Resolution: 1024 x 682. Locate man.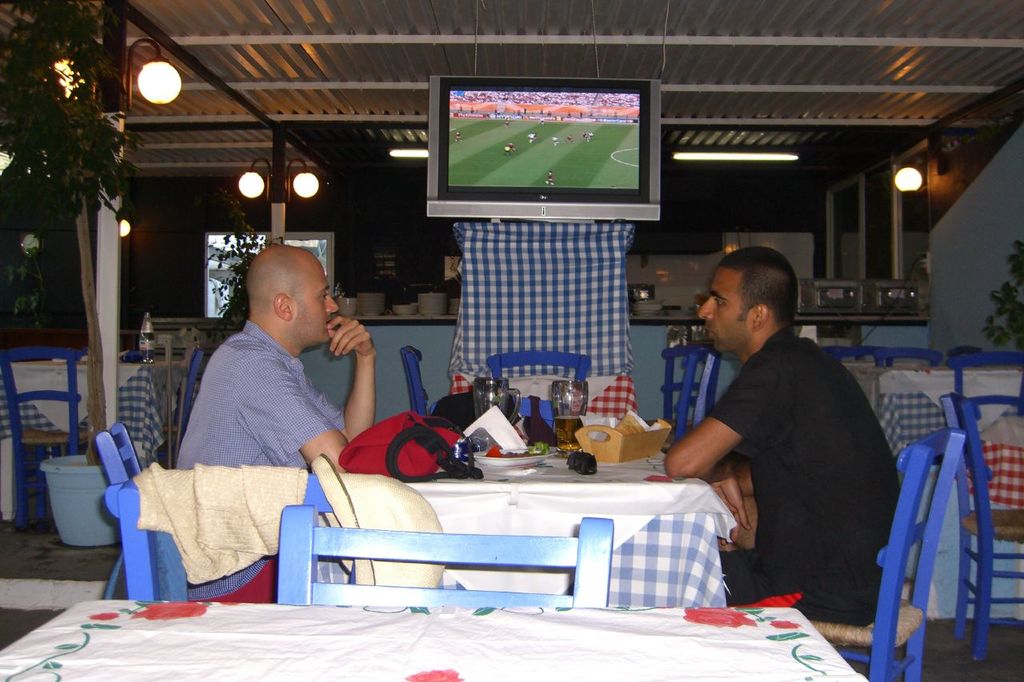
locate(662, 240, 902, 604).
